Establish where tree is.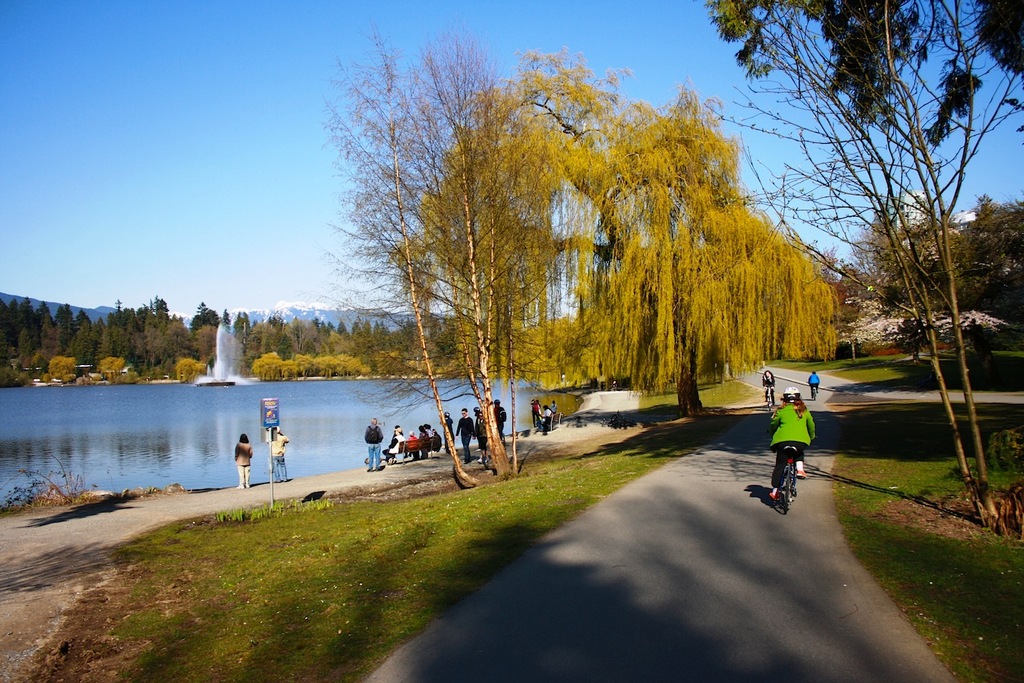
Established at {"left": 307, "top": 313, "right": 360, "bottom": 382}.
